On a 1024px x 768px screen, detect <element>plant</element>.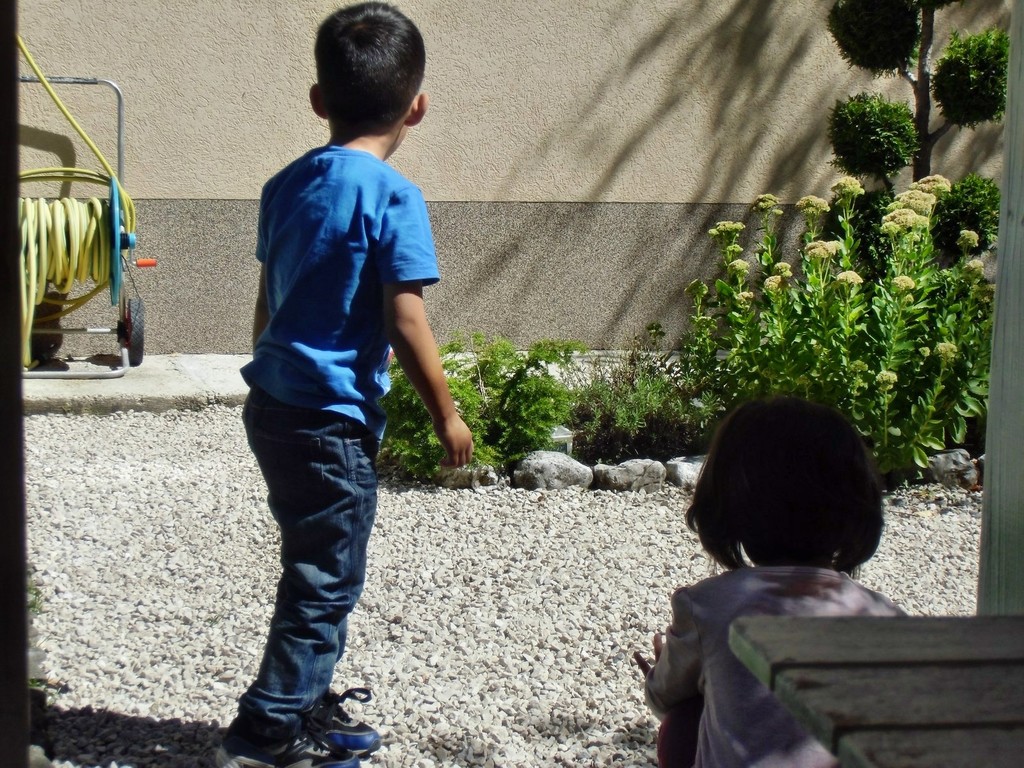
(380, 331, 516, 484).
